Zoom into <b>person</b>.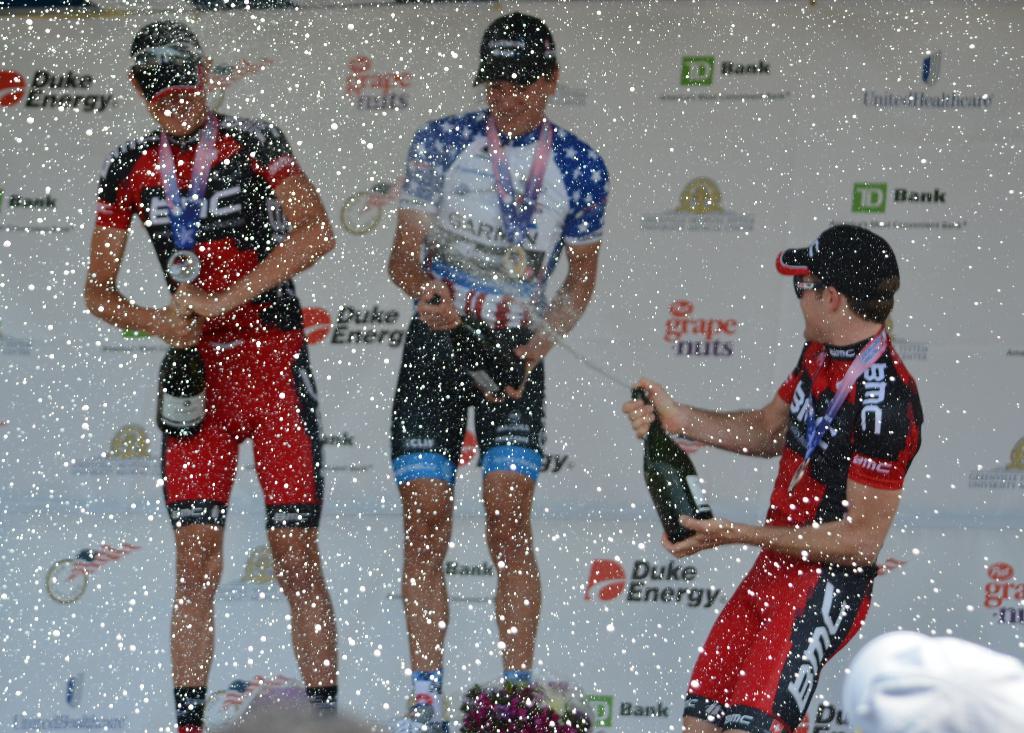
Zoom target: (x1=622, y1=228, x2=925, y2=732).
